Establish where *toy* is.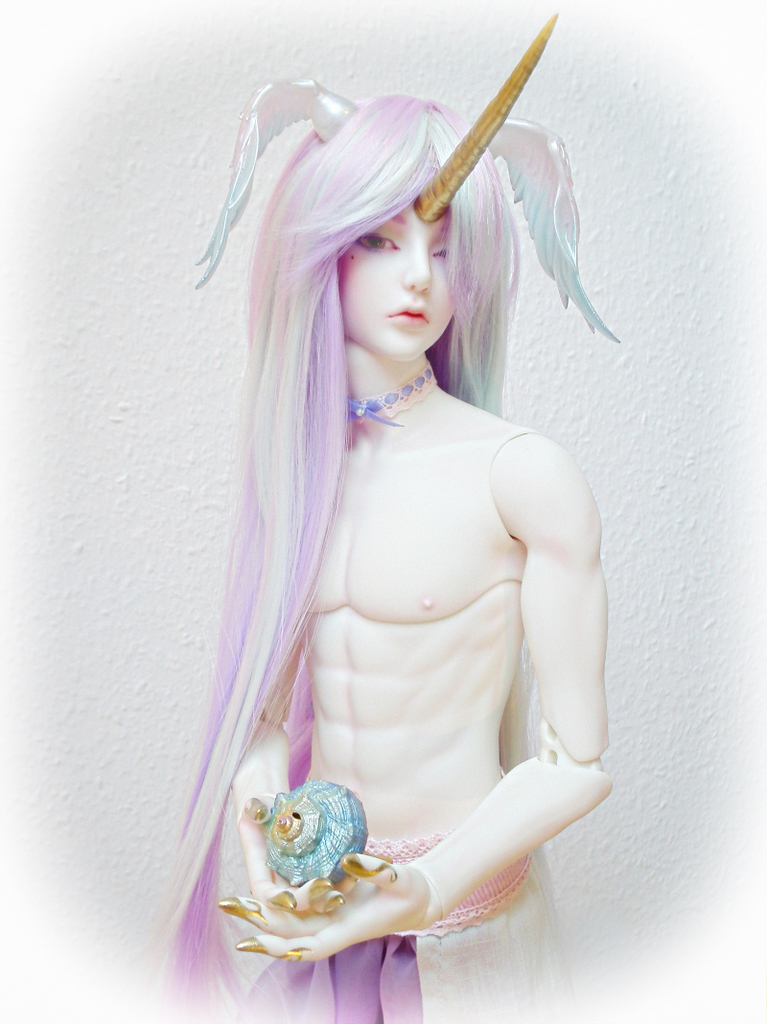
Established at <region>114, 31, 667, 1012</region>.
